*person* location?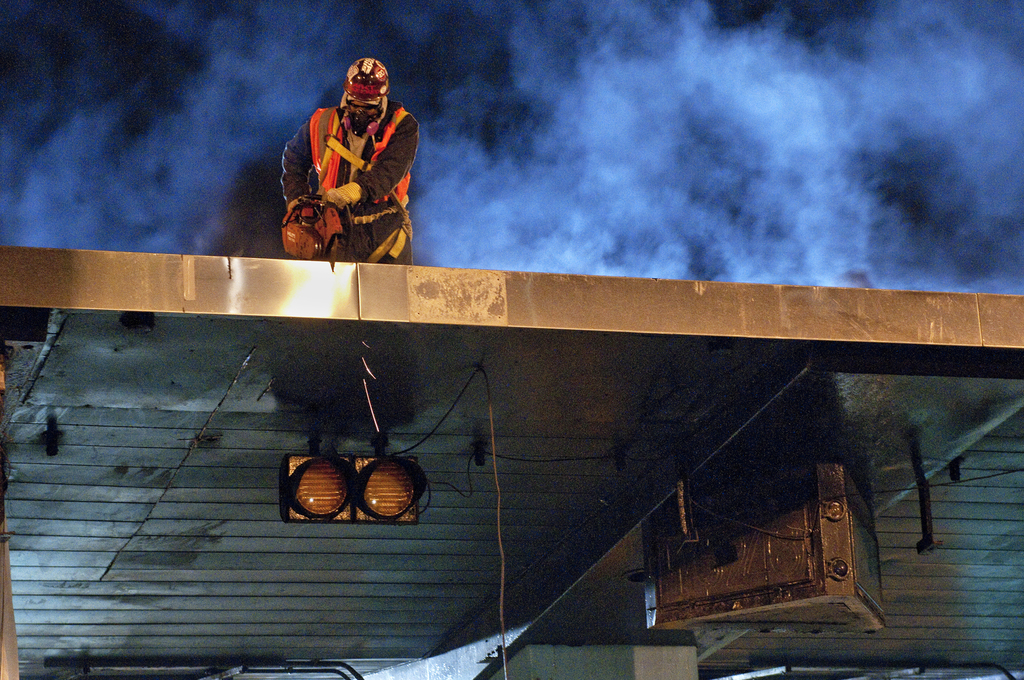
[x1=280, y1=50, x2=417, y2=270]
